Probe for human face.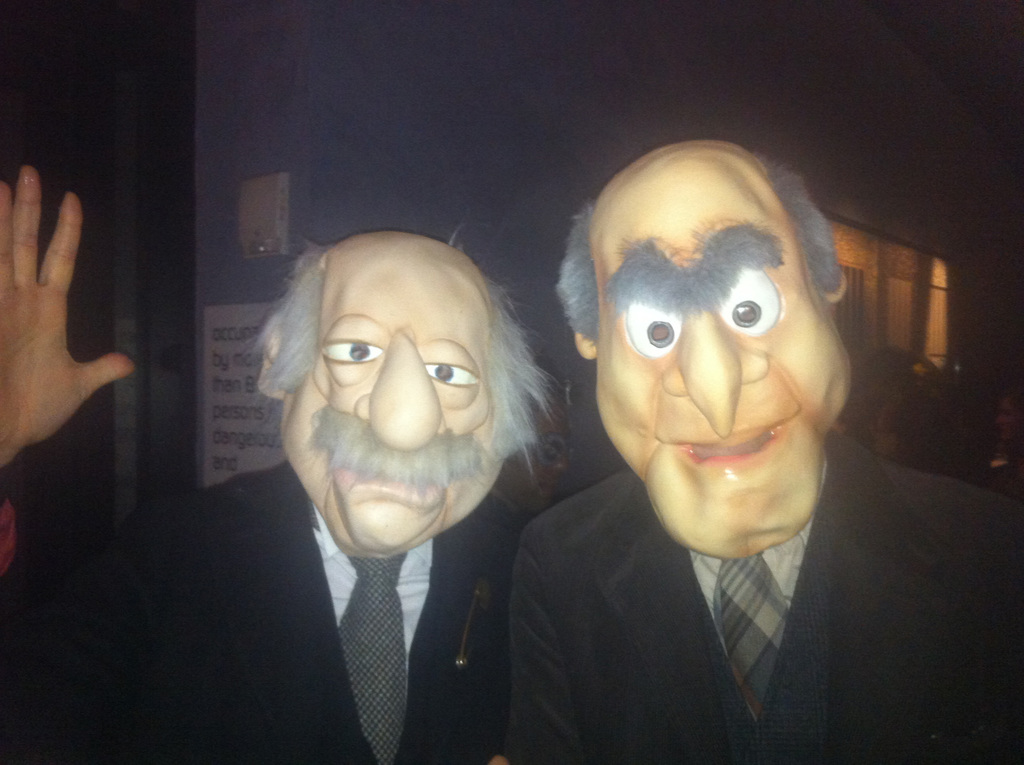
Probe result: rect(591, 152, 852, 558).
